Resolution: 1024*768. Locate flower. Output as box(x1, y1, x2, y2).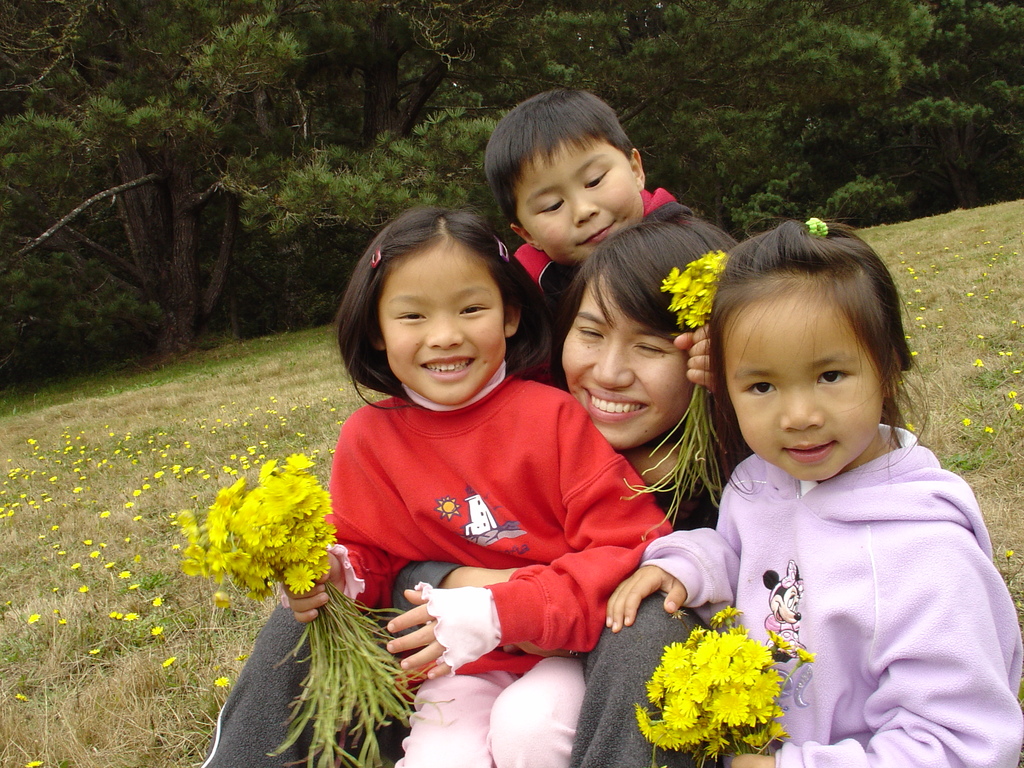
box(153, 598, 161, 608).
